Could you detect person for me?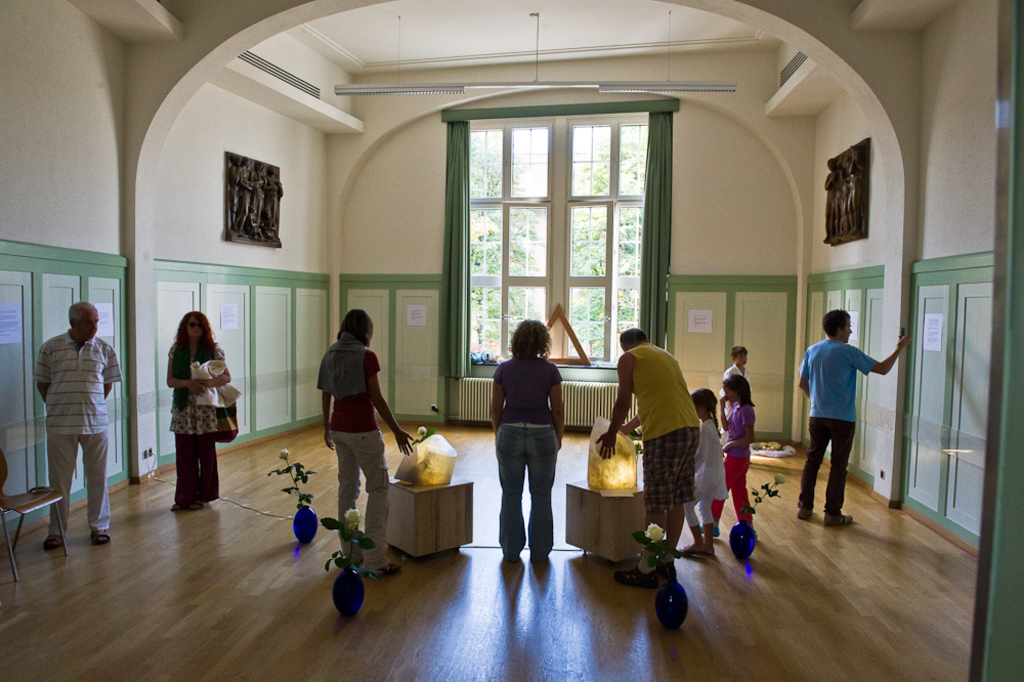
Detection result: <region>720, 341, 752, 451</region>.
